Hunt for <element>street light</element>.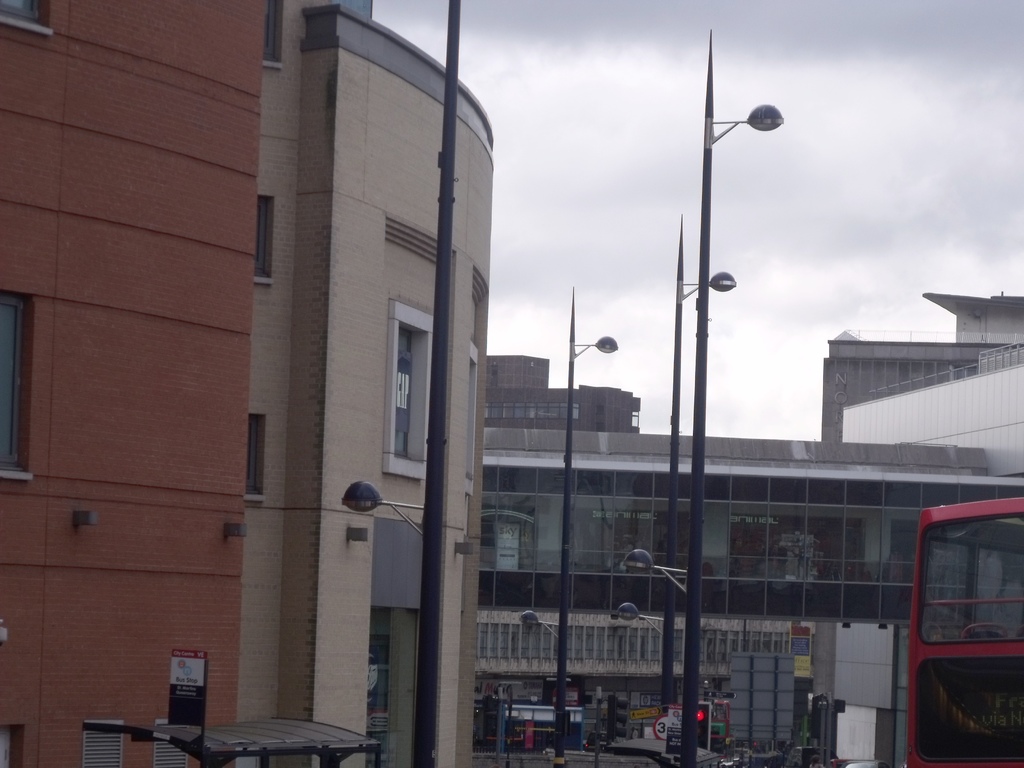
Hunted down at x1=514, y1=285, x2=623, y2=767.
